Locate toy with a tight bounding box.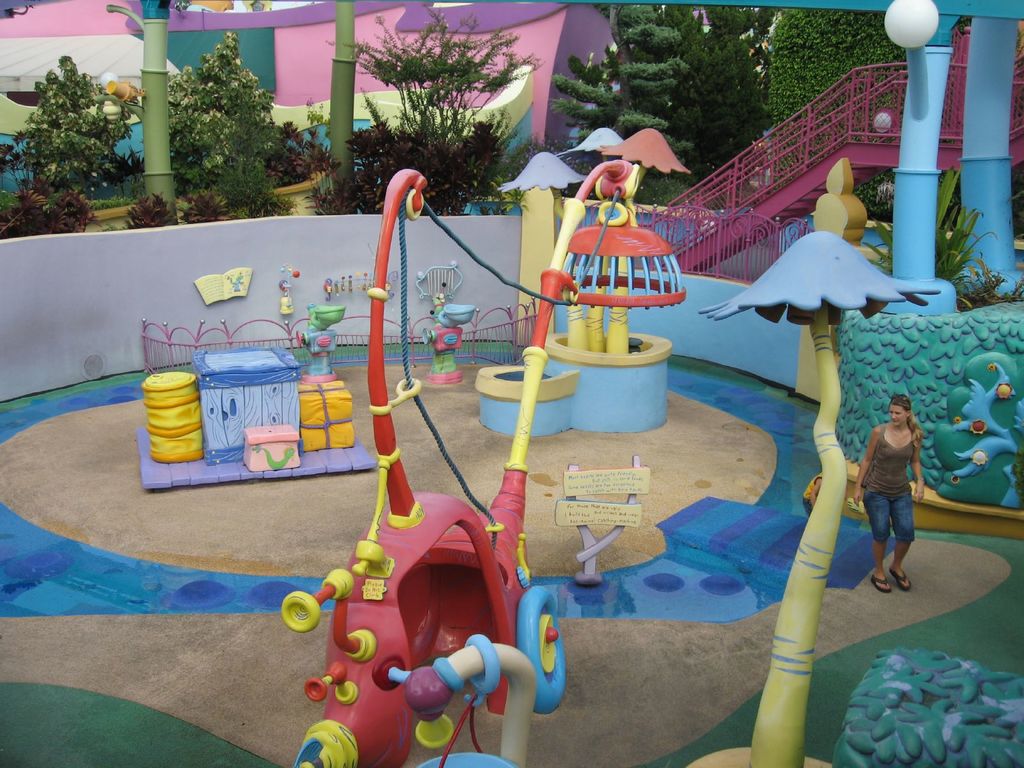
select_region(136, 302, 384, 490).
